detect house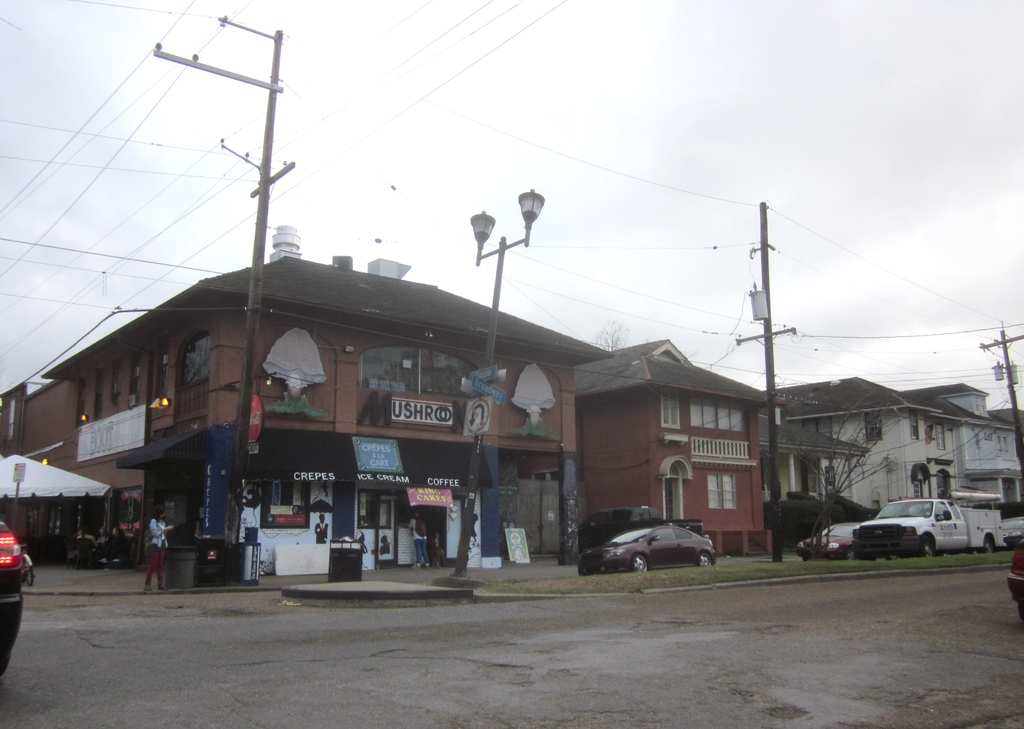
locate(568, 322, 757, 548)
